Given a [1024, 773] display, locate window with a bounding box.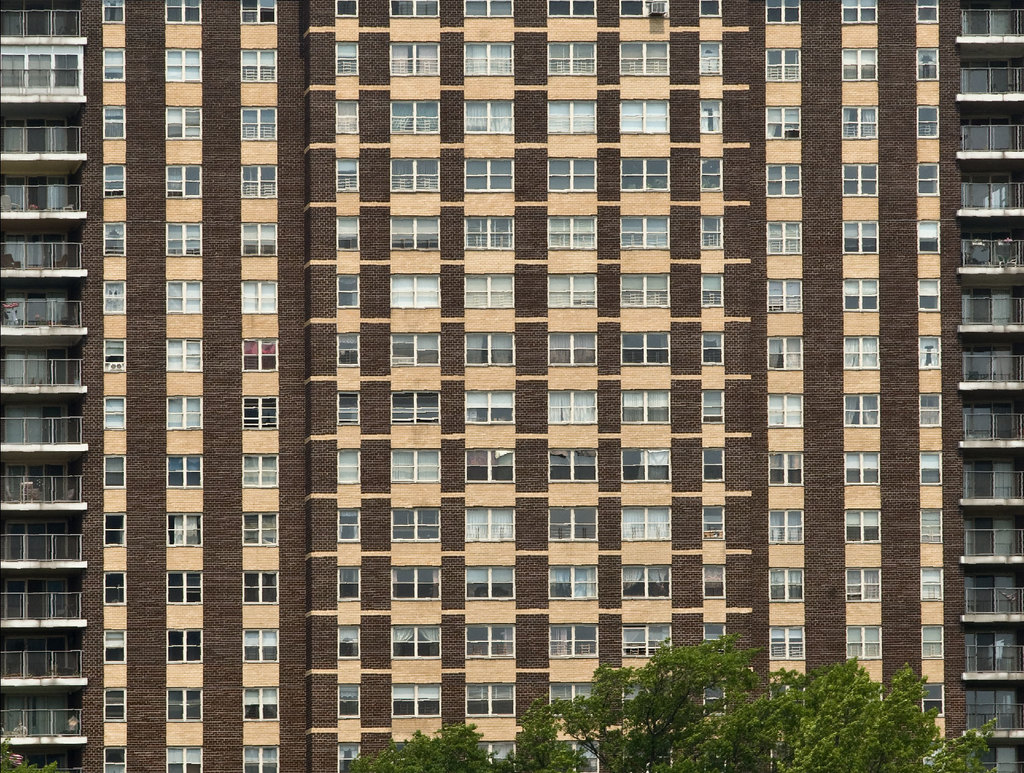
Located: select_region(918, 510, 941, 544).
